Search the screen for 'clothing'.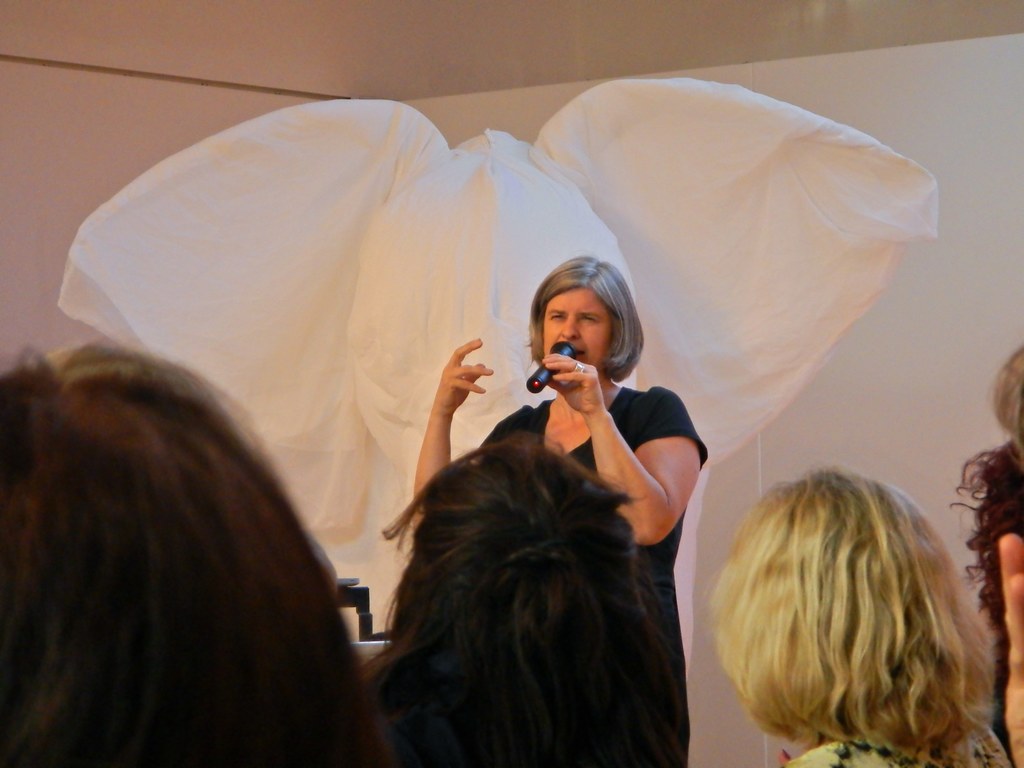
Found at crop(988, 625, 1013, 765).
